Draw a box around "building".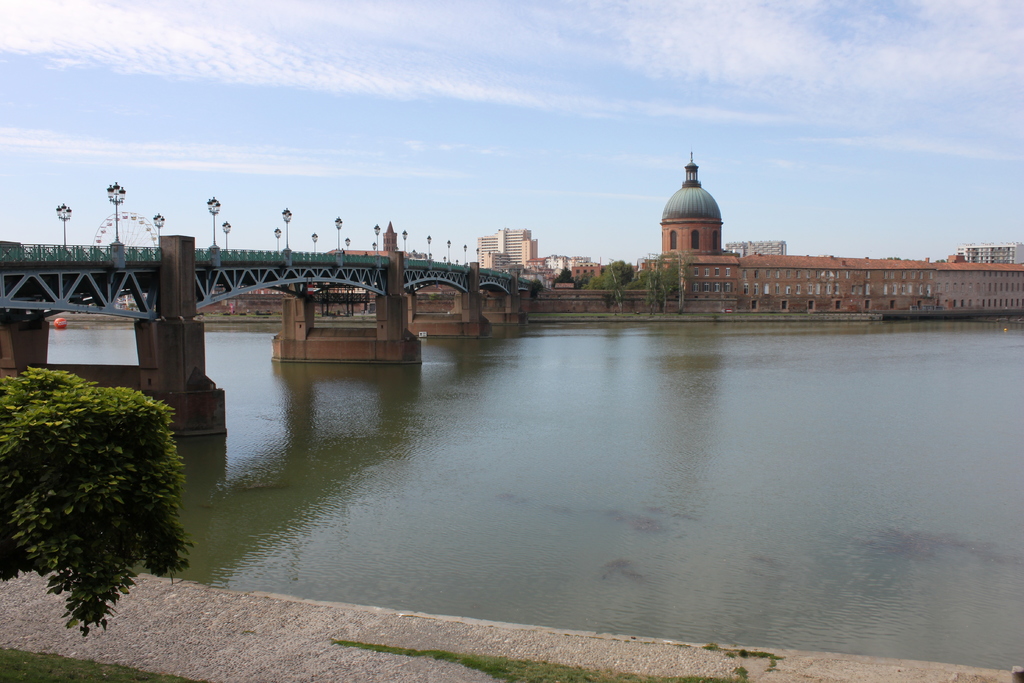
bbox=[724, 242, 784, 259].
